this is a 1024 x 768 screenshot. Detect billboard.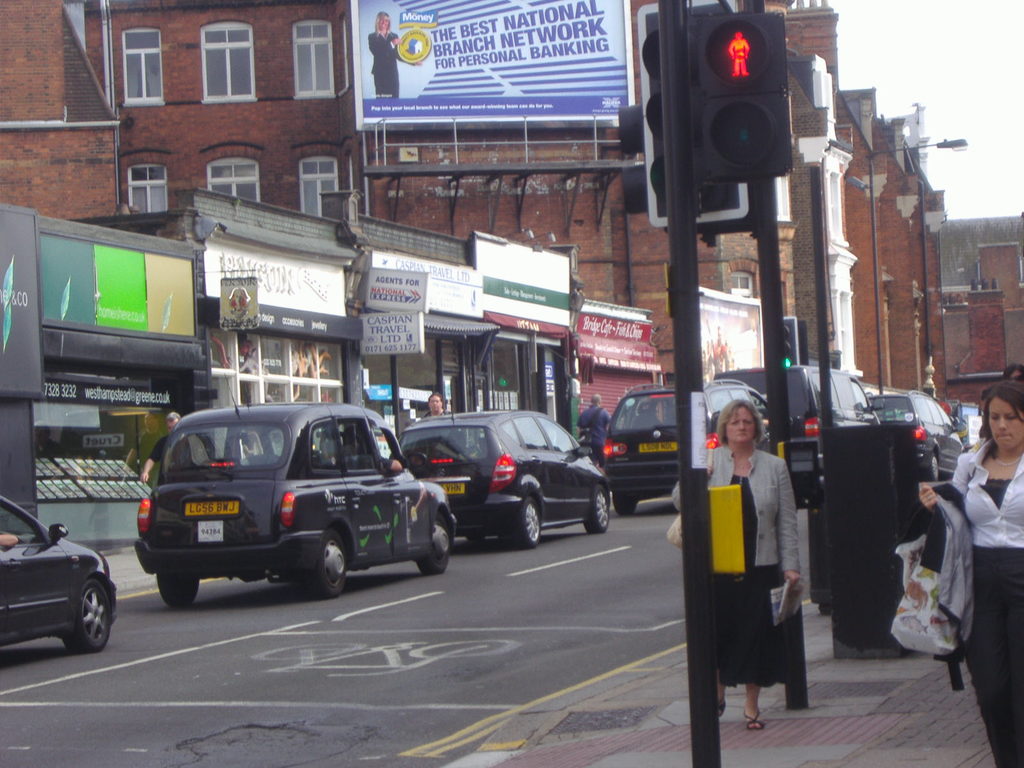
bbox=(472, 244, 573, 338).
